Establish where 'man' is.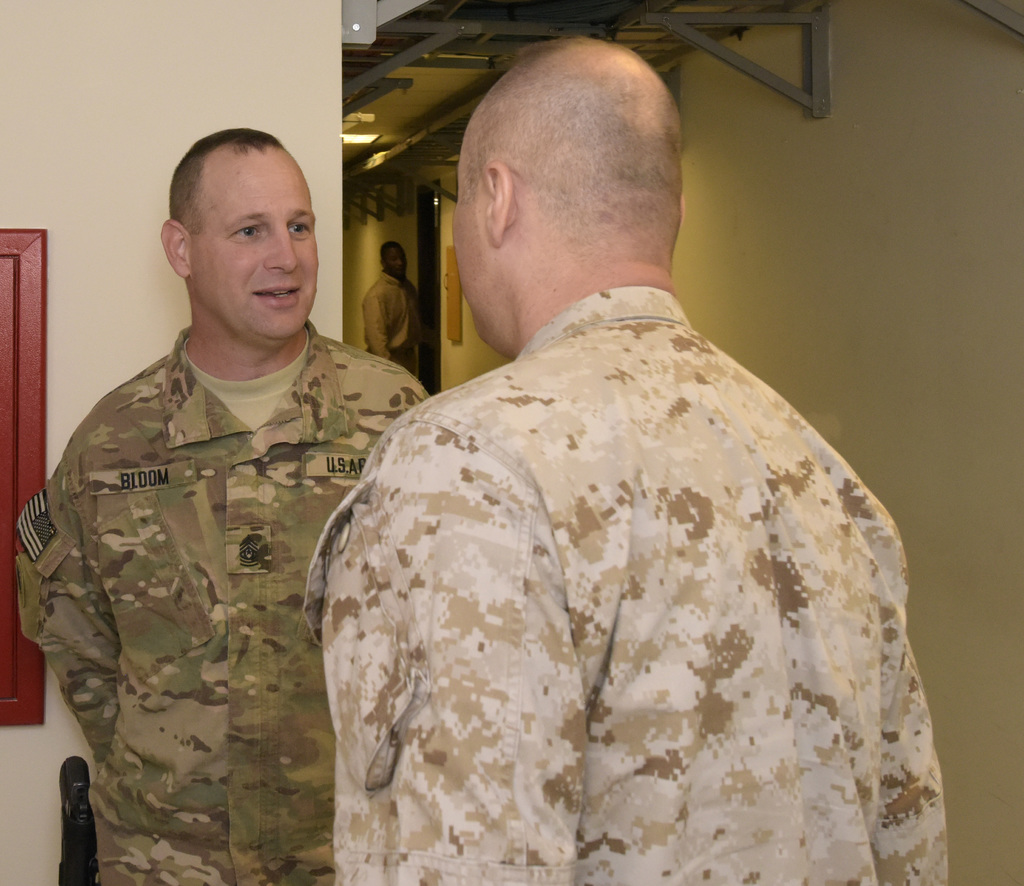
Established at 289/32/937/871.
